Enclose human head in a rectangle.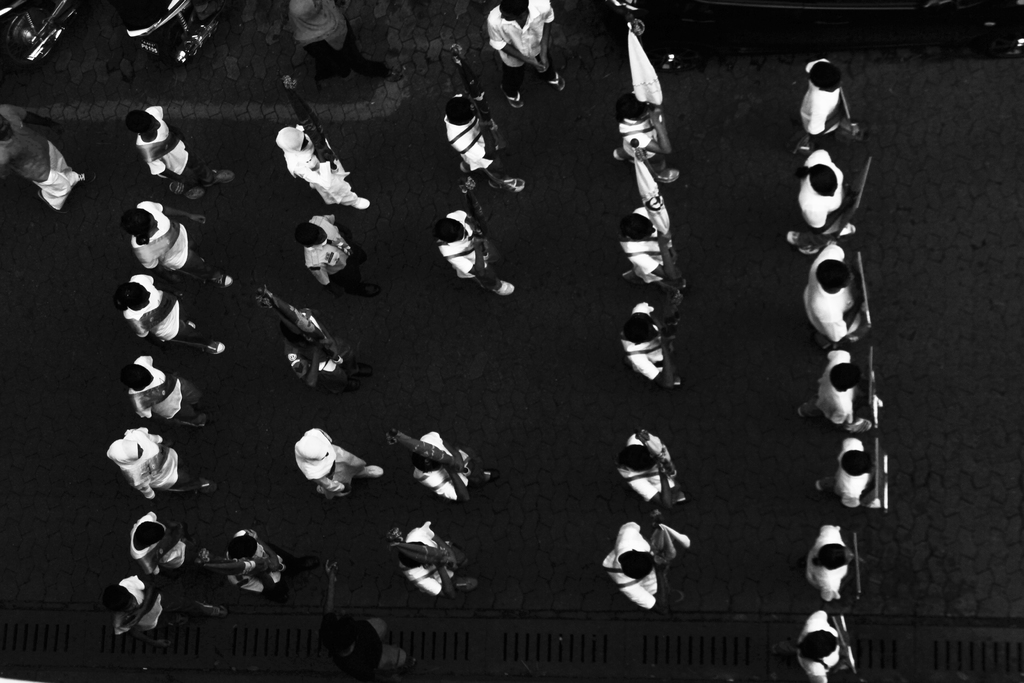
838:450:872:473.
